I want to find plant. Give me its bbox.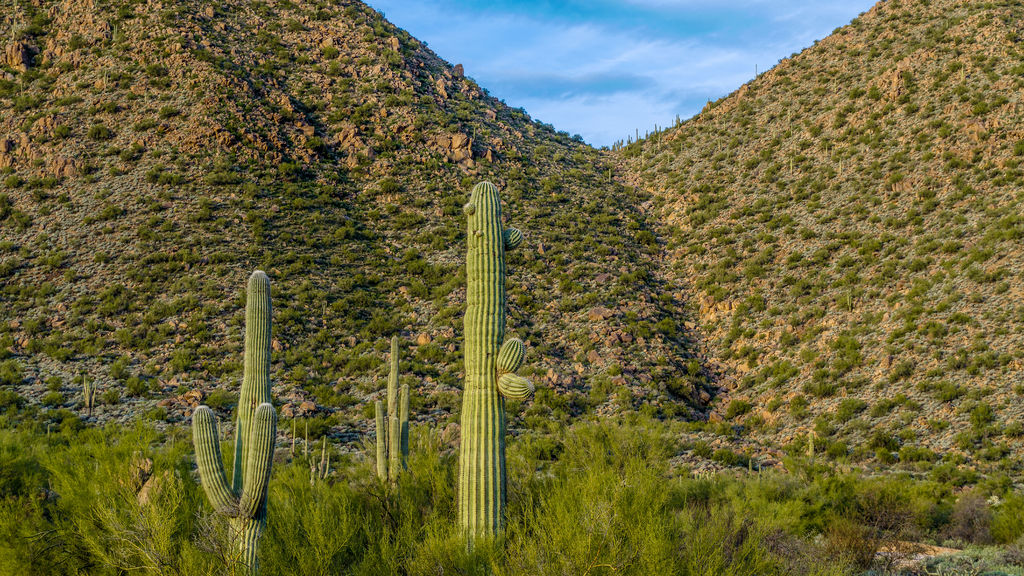
x1=900 y1=135 x2=934 y2=158.
